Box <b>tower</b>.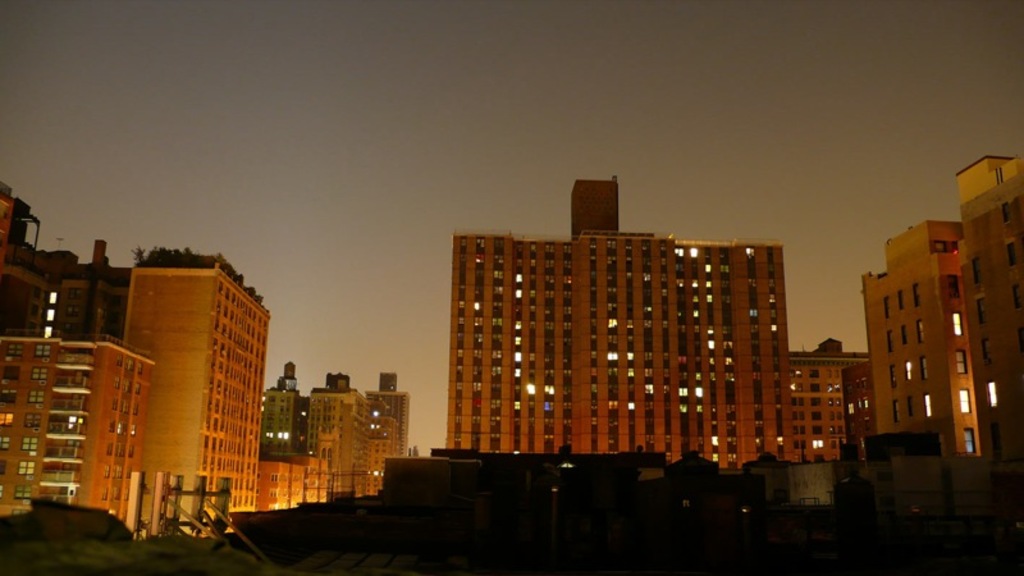
select_region(122, 261, 273, 536).
